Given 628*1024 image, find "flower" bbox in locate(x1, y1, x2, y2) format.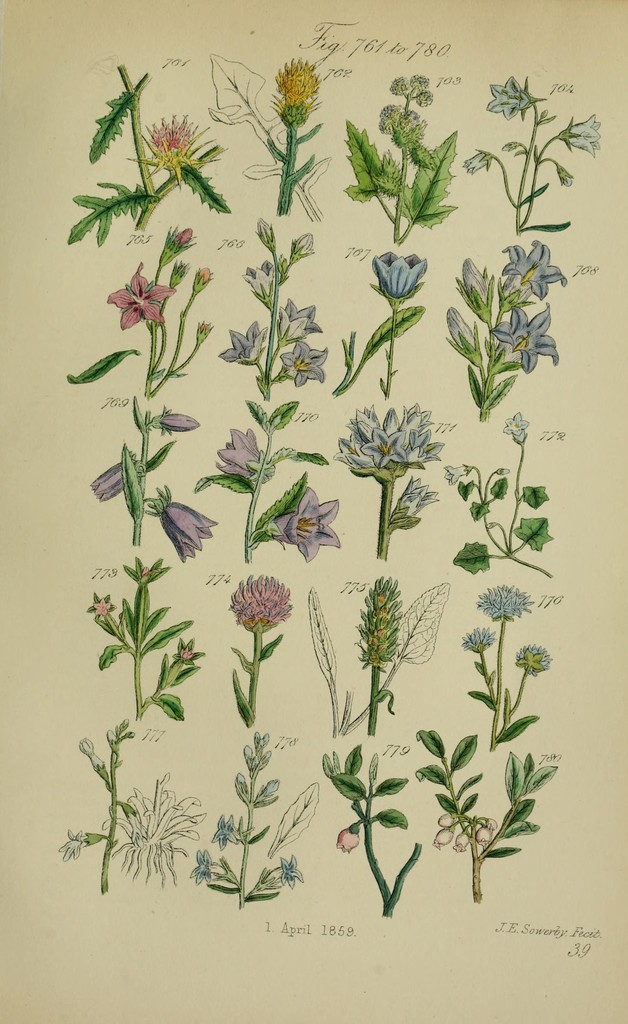
locate(291, 234, 312, 253).
